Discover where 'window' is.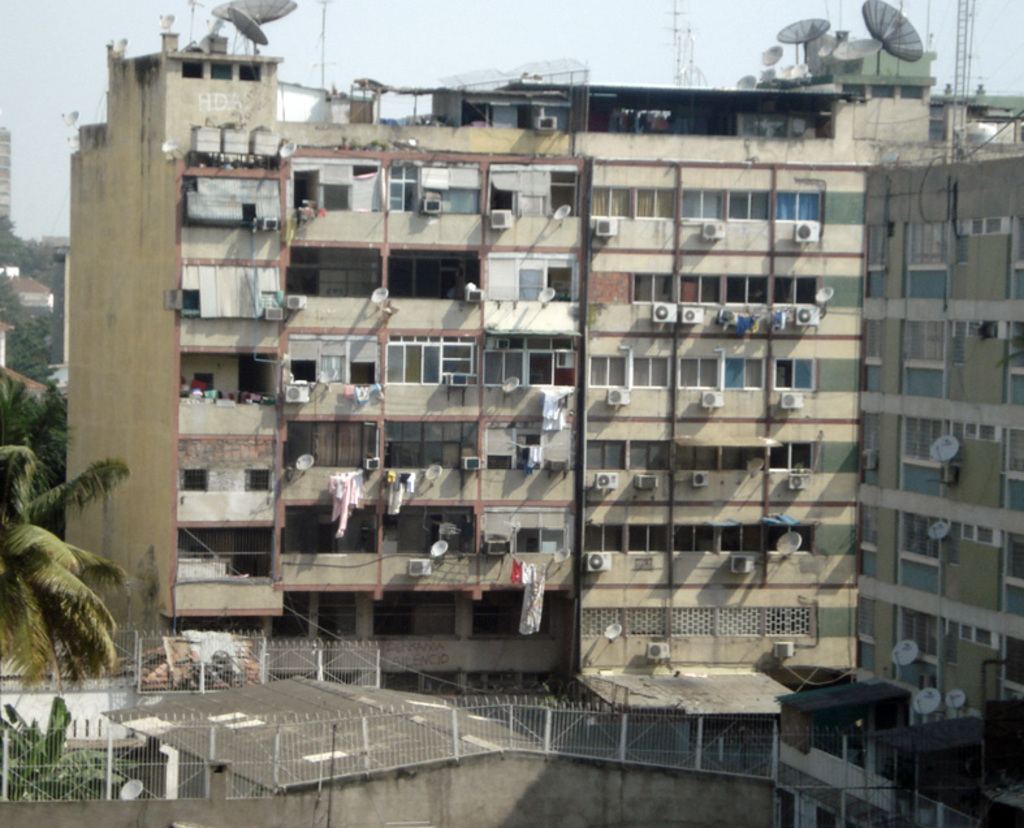
Discovered at x1=861, y1=324, x2=886, y2=359.
